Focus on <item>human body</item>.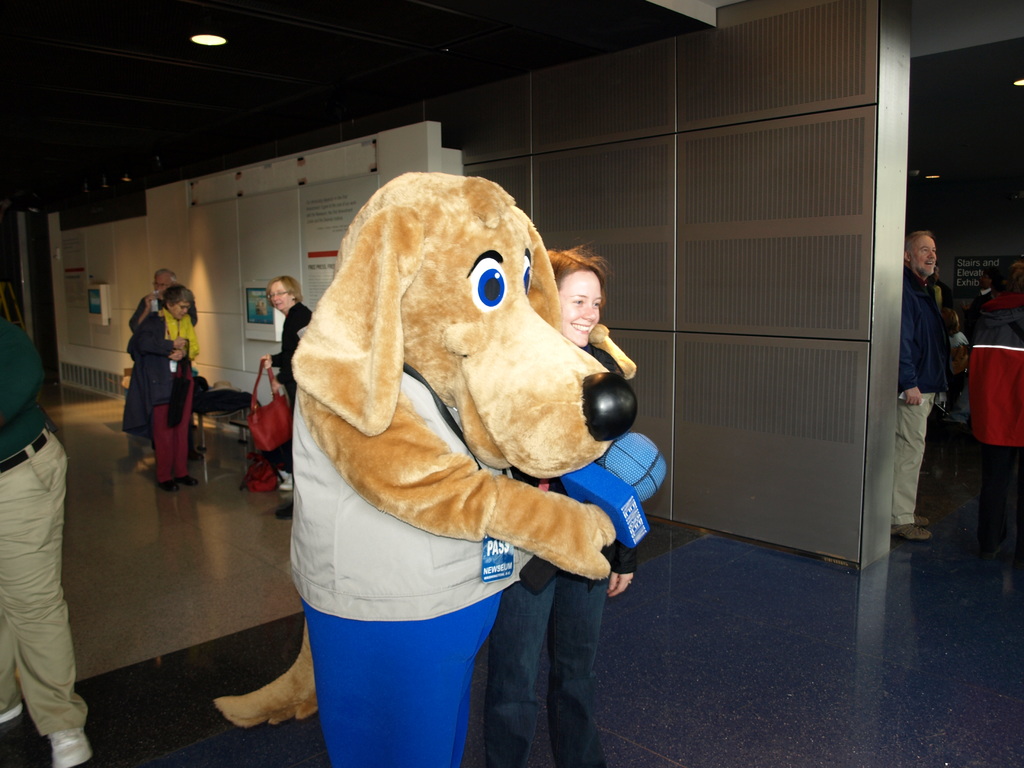
Focused at box=[0, 296, 96, 767].
